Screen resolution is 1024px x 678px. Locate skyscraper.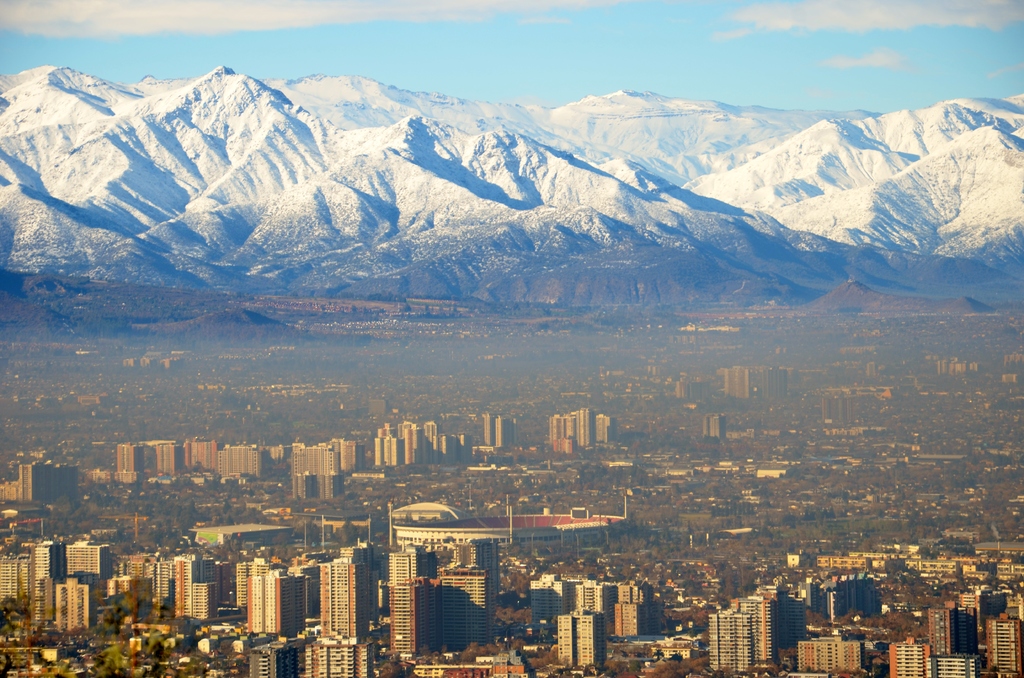
region(575, 578, 618, 633).
